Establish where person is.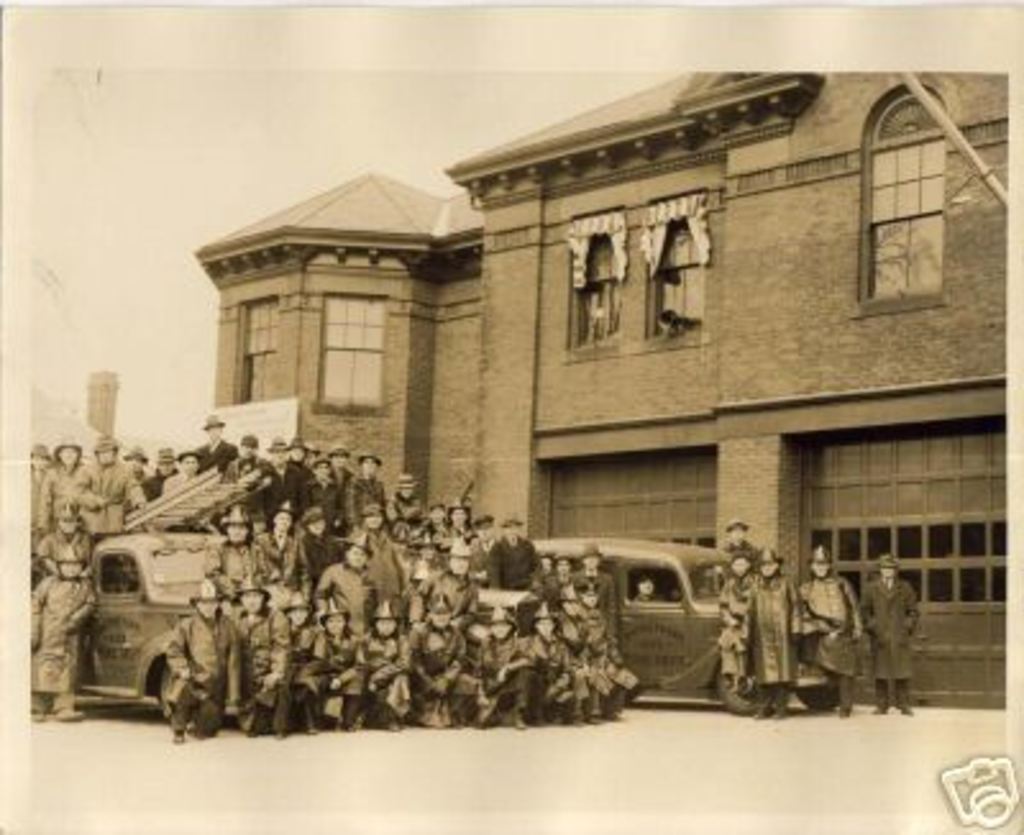
Established at {"x1": 722, "y1": 556, "x2": 753, "y2": 707}.
